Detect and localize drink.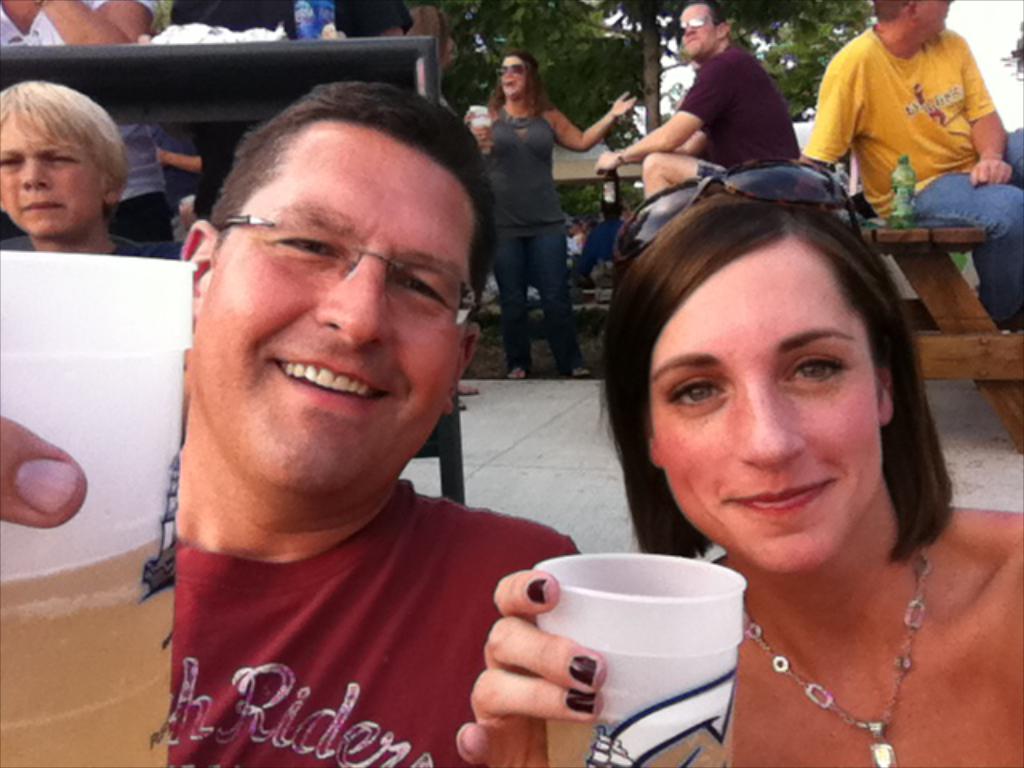
Localized at 0:518:181:766.
